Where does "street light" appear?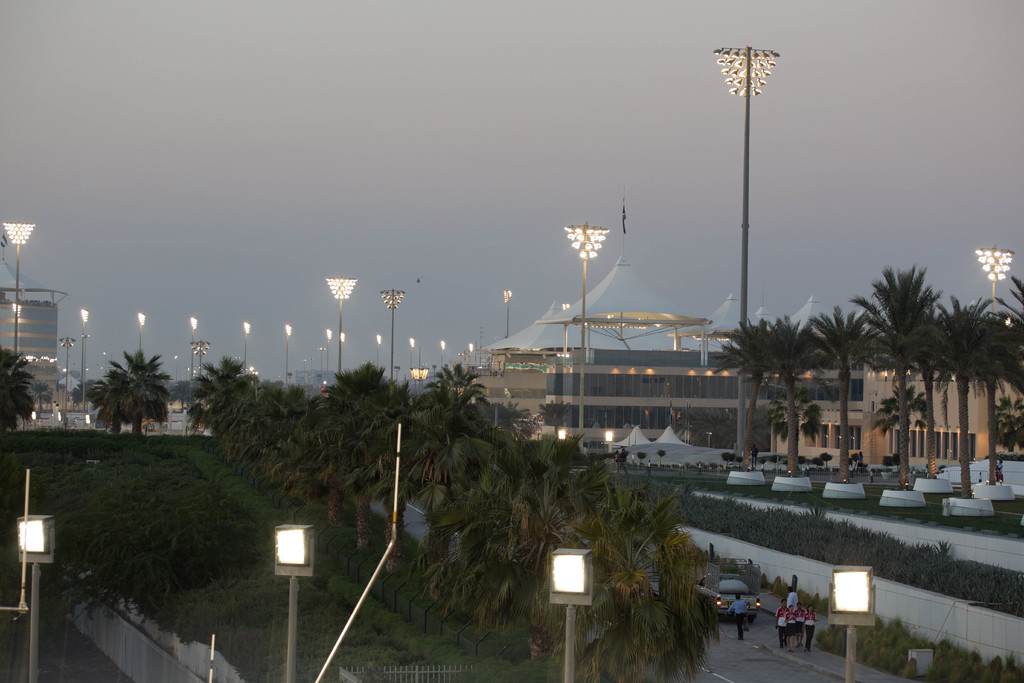
Appears at [500,290,512,341].
